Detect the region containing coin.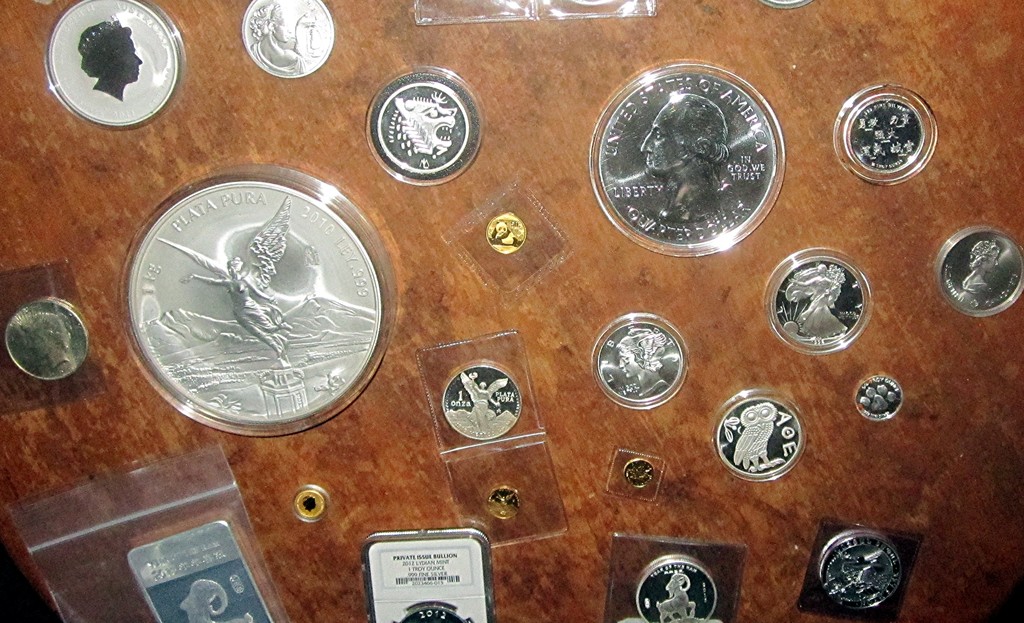
{"x1": 932, "y1": 230, "x2": 1023, "y2": 317}.
